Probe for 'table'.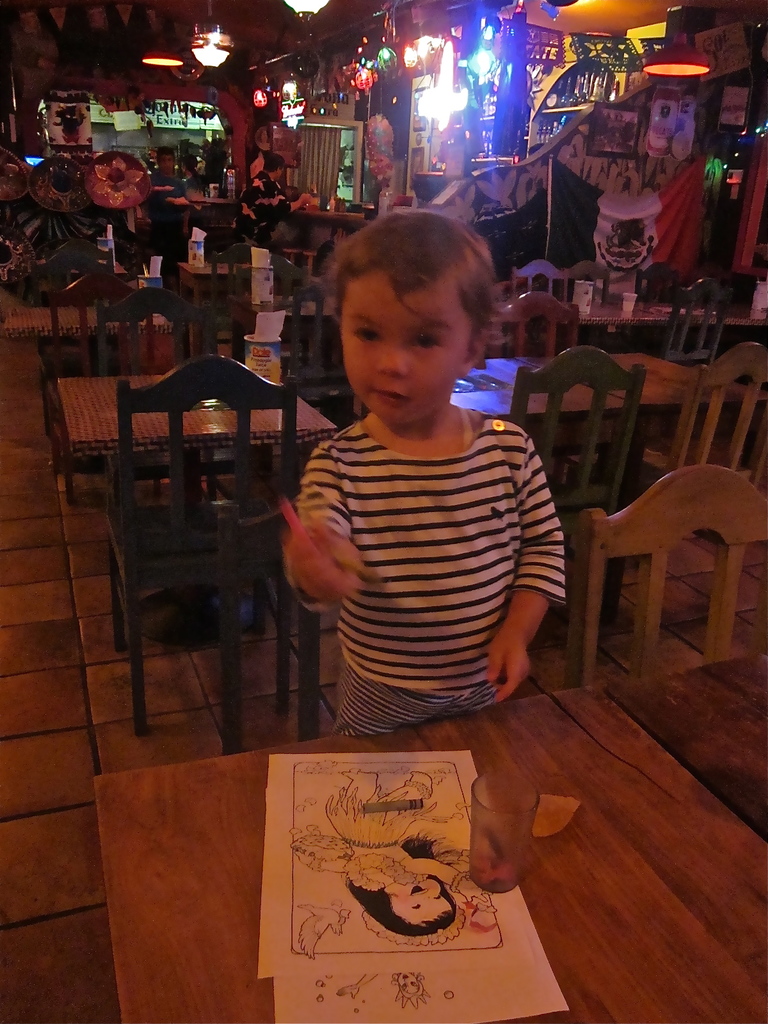
Probe result: x1=455 y1=348 x2=767 y2=470.
